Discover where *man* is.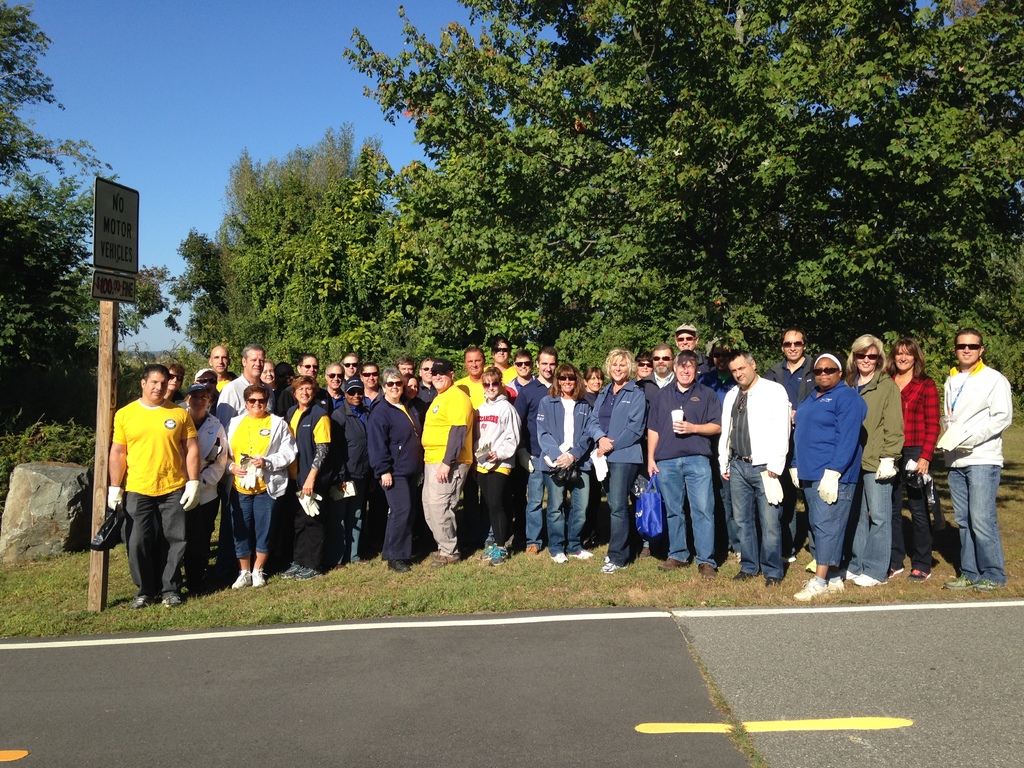
Discovered at x1=513 y1=346 x2=562 y2=520.
